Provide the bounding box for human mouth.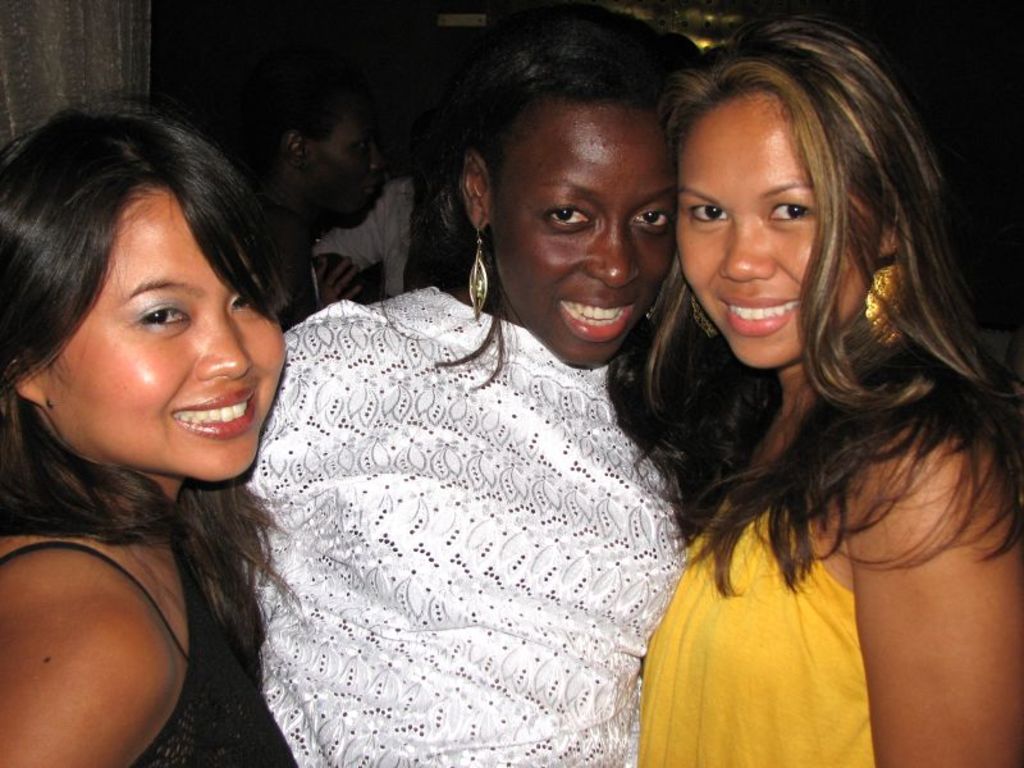
(718, 288, 803, 337).
